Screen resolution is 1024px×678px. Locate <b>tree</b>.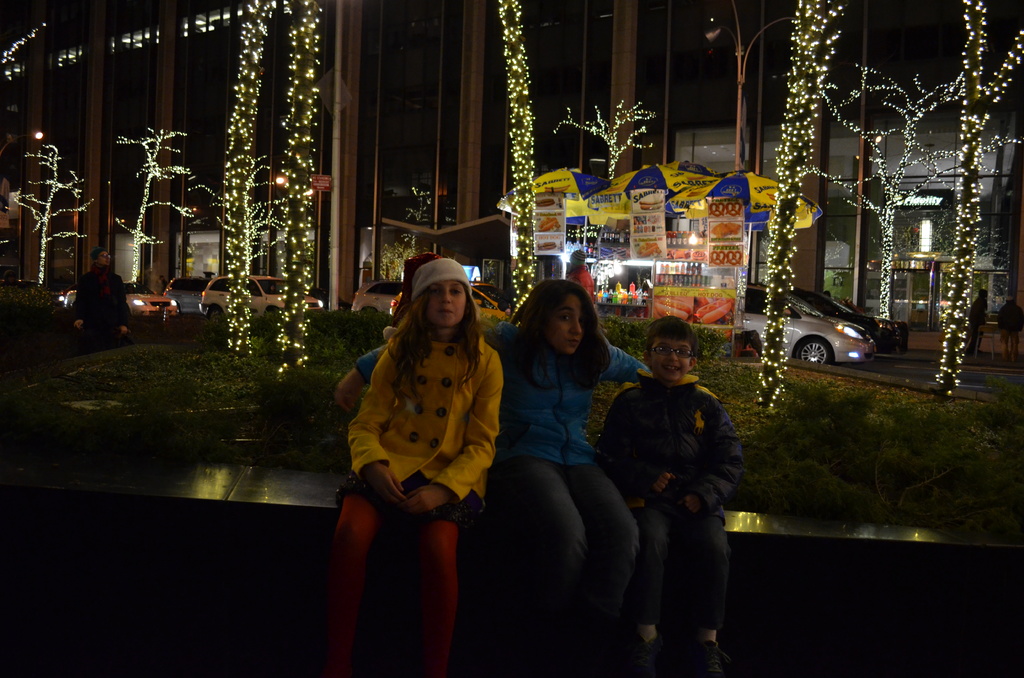
[left=269, top=0, right=326, bottom=381].
